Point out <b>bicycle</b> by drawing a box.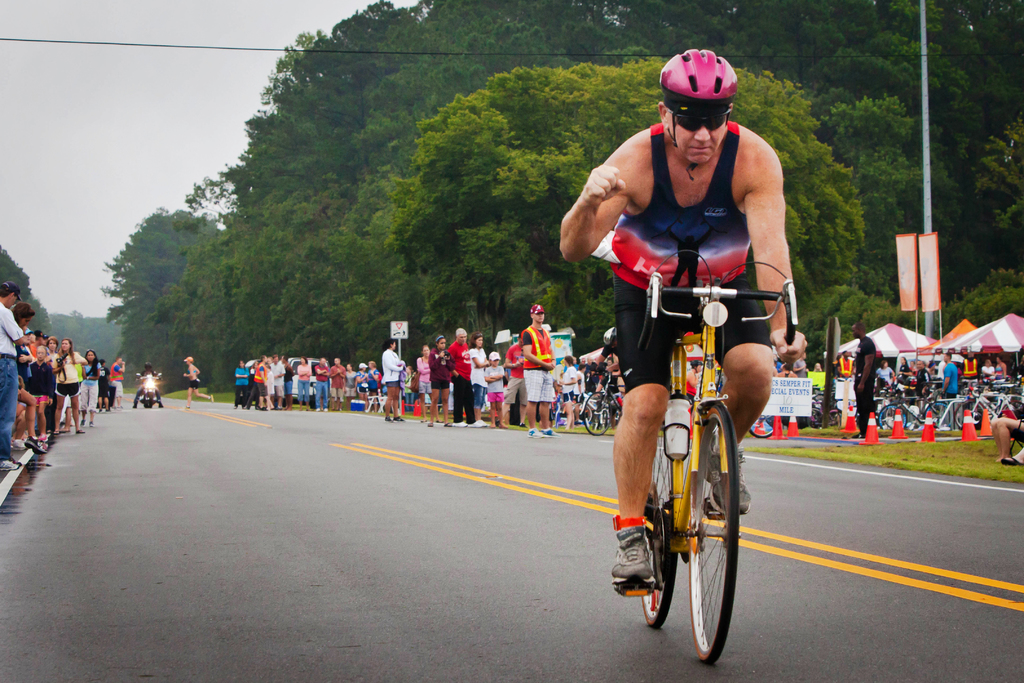
616/238/771/661.
